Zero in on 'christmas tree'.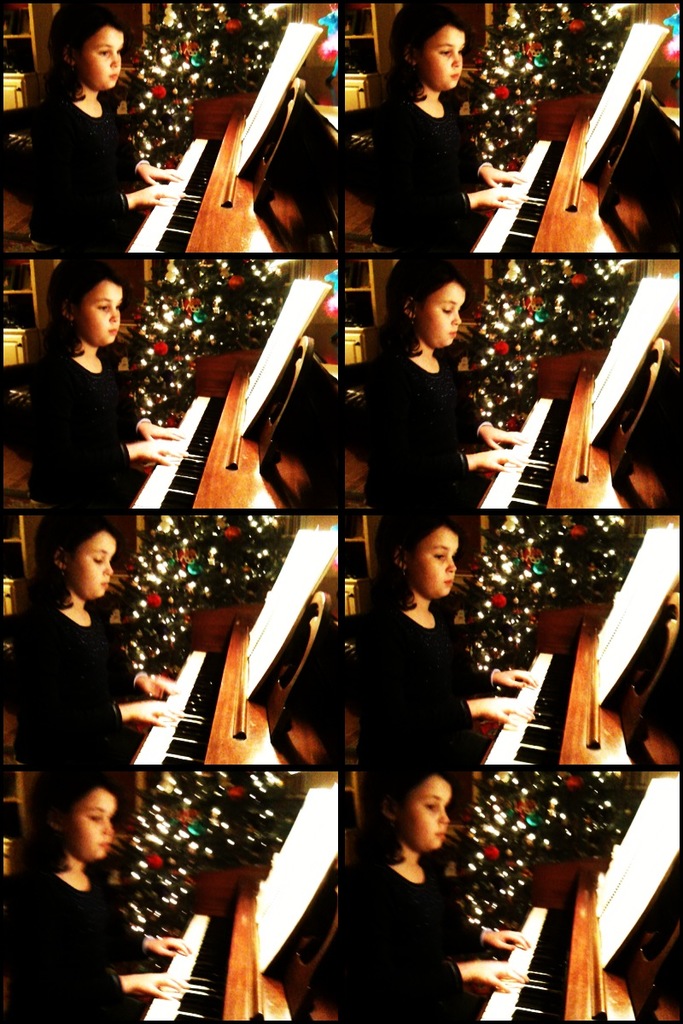
Zeroed in: <box>132,504,200,673</box>.
